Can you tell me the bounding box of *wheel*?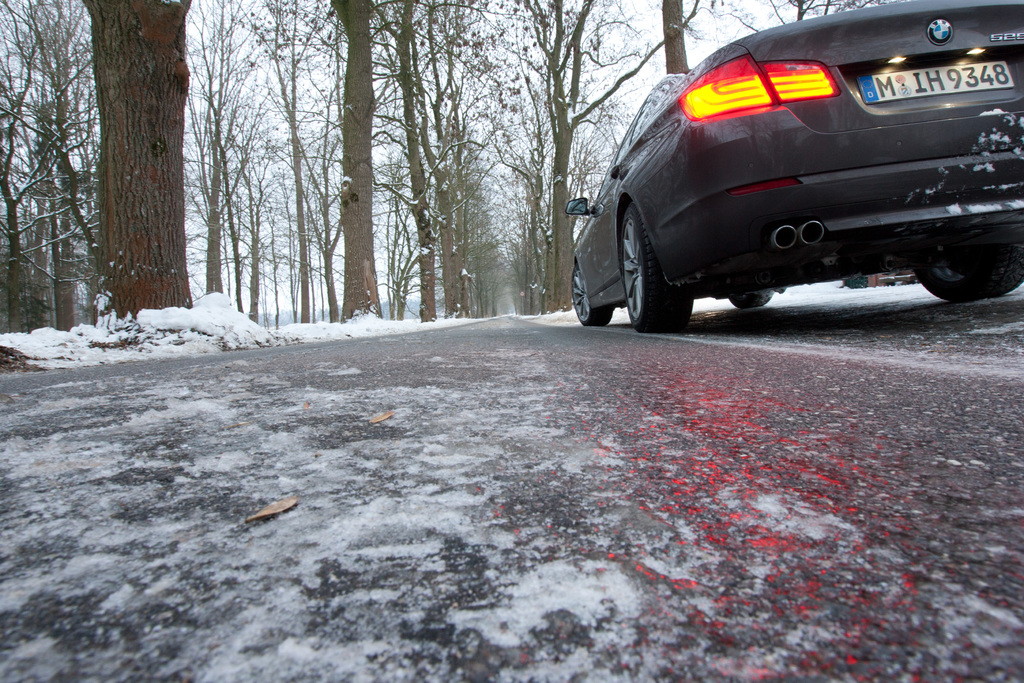
(572, 268, 611, 327).
